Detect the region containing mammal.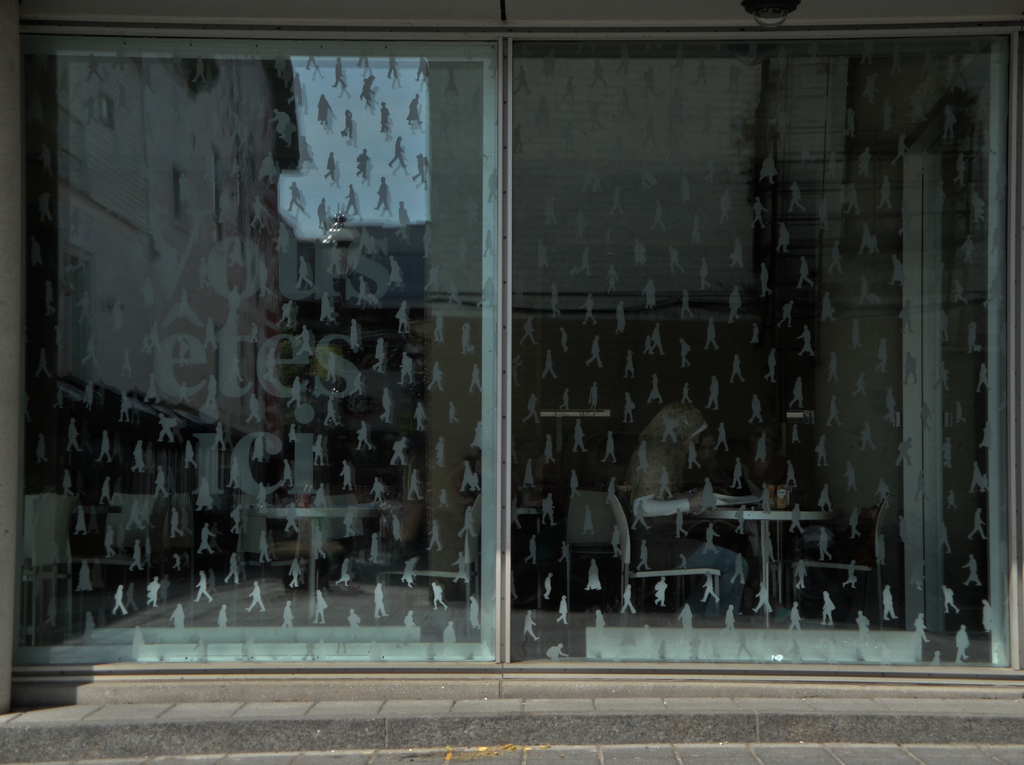
<bbox>618, 399, 758, 626</bbox>.
